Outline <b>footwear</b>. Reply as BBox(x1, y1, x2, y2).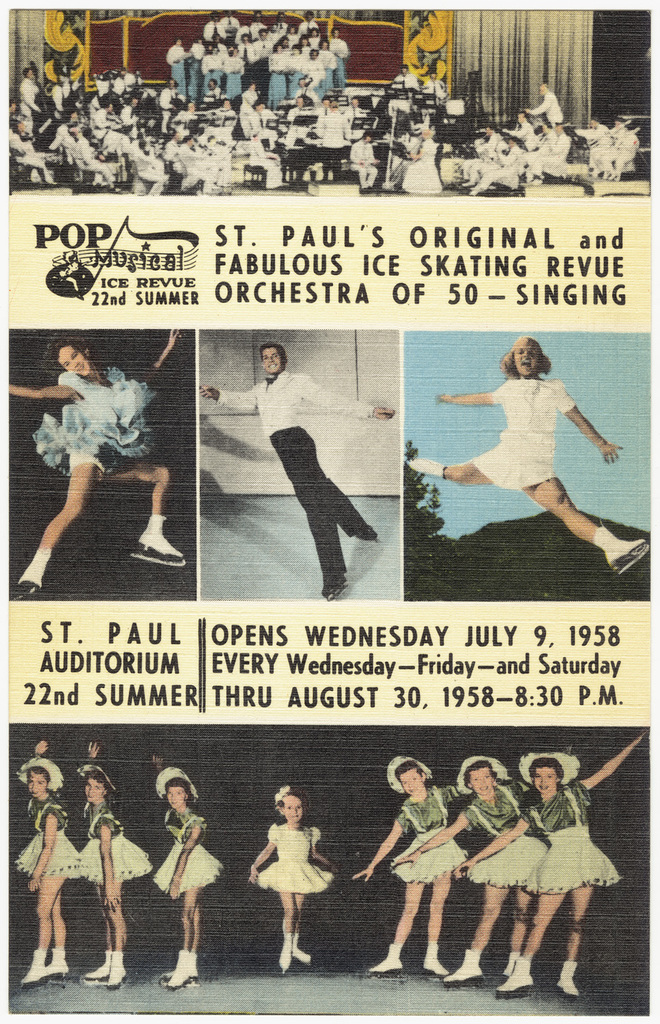
BBox(488, 956, 526, 999).
